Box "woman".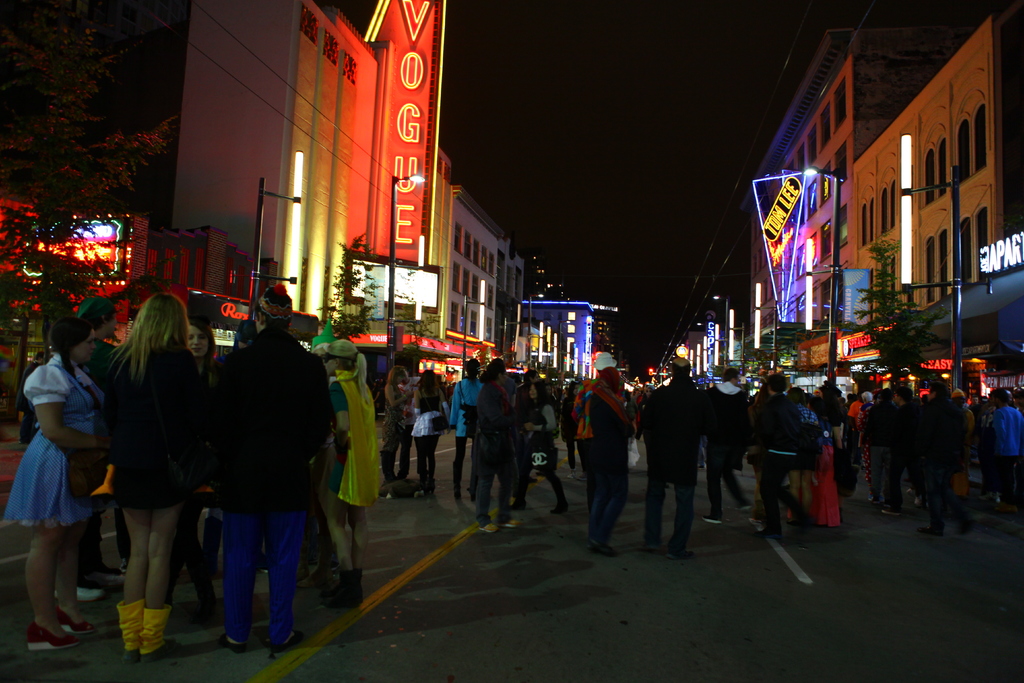
pyautogui.locateOnScreen(448, 363, 486, 498).
